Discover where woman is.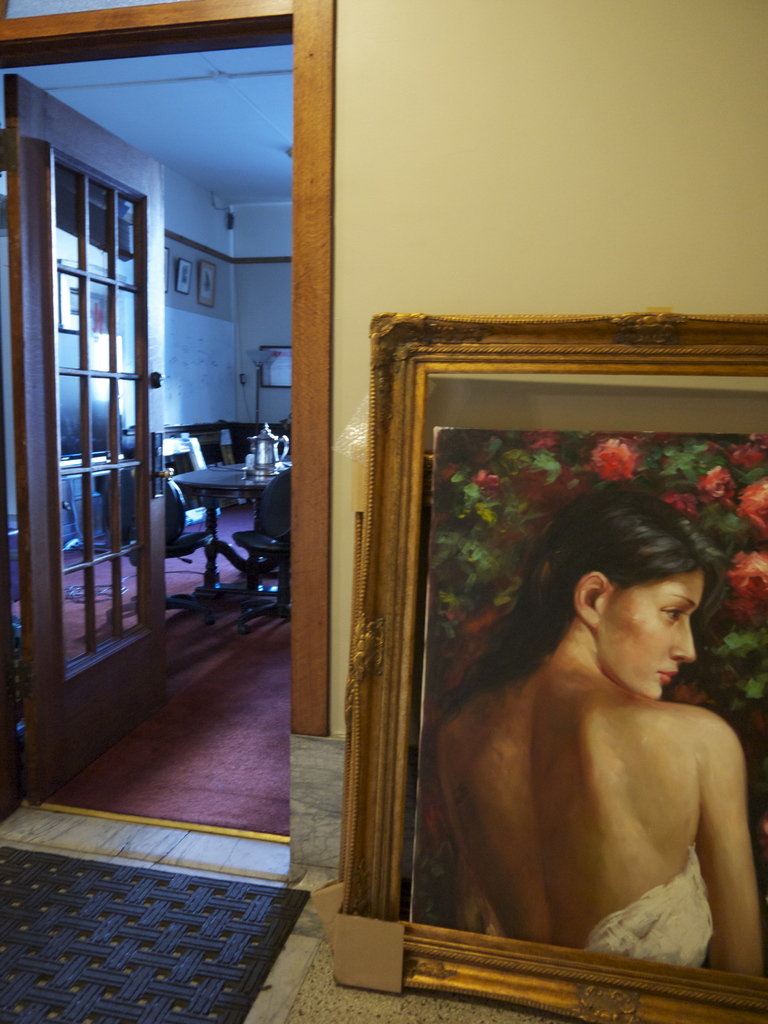
Discovered at <region>395, 435, 755, 975</region>.
